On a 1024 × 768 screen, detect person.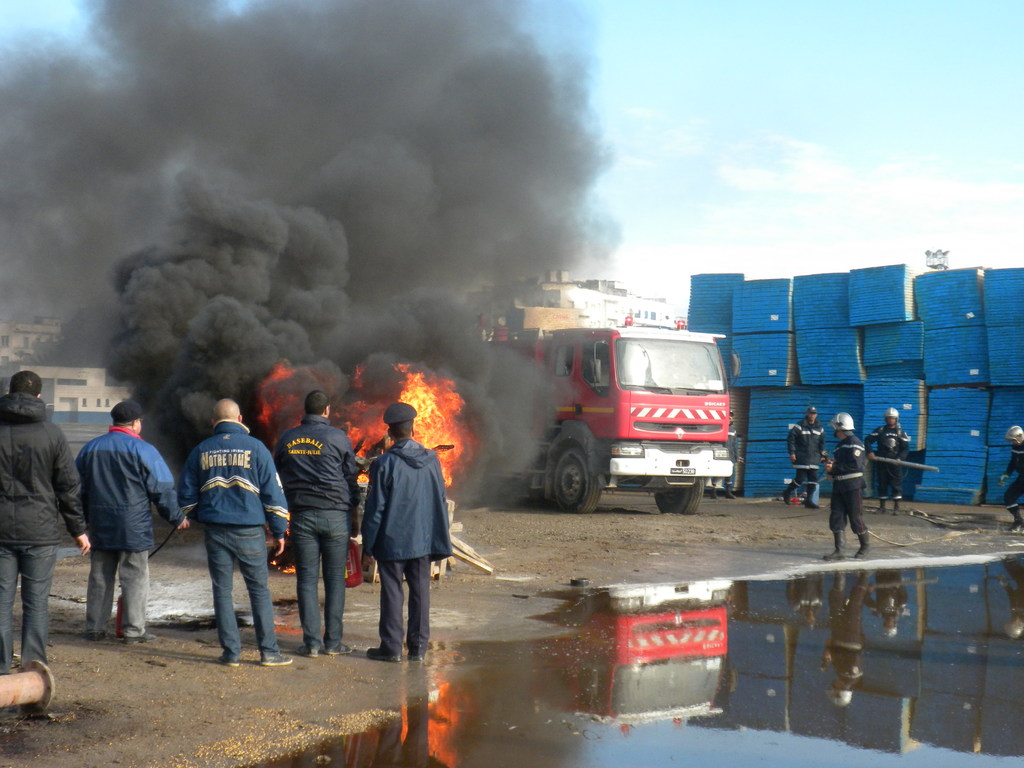
locate(361, 403, 451, 660).
